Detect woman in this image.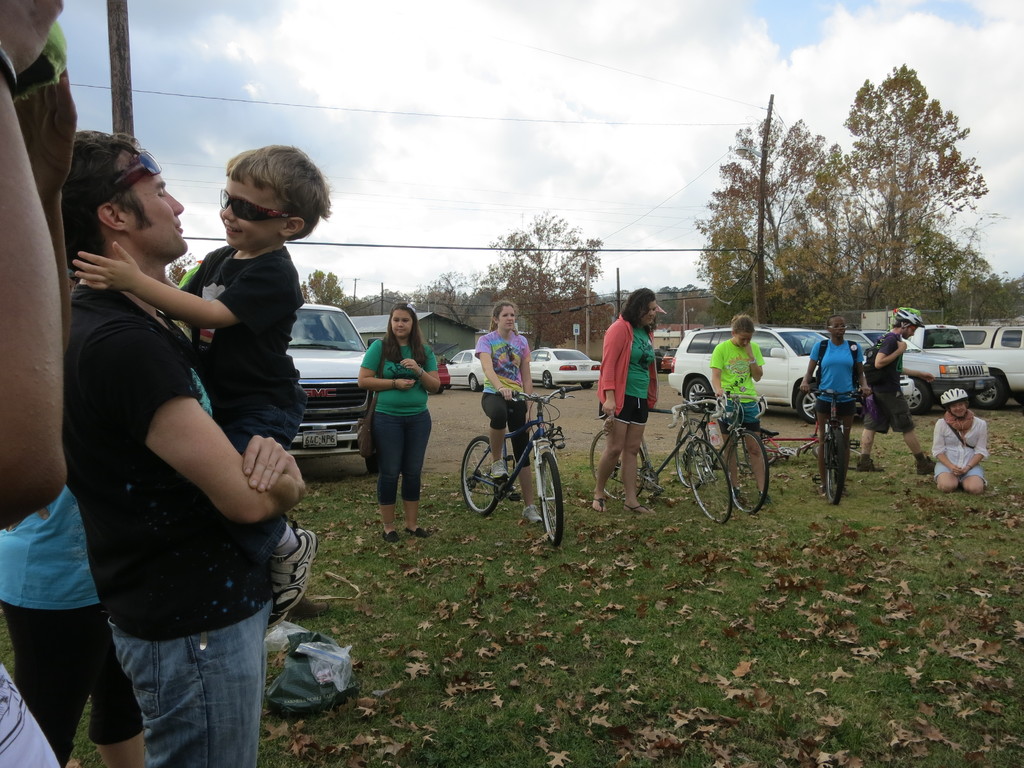
Detection: bbox=(801, 312, 876, 499).
